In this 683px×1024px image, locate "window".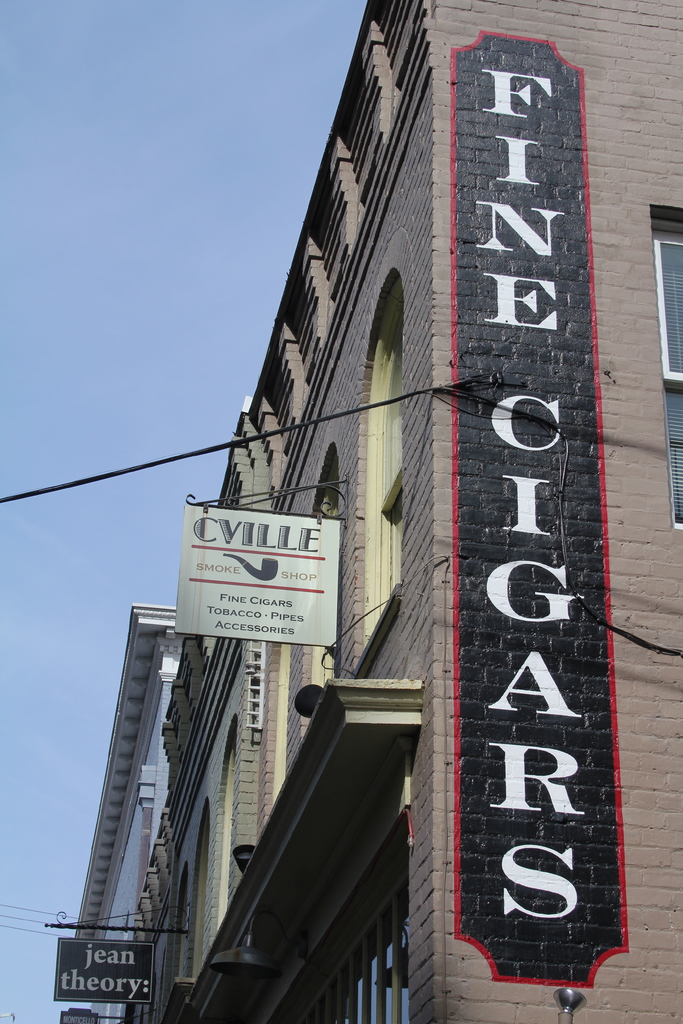
Bounding box: 360/271/409/652.
